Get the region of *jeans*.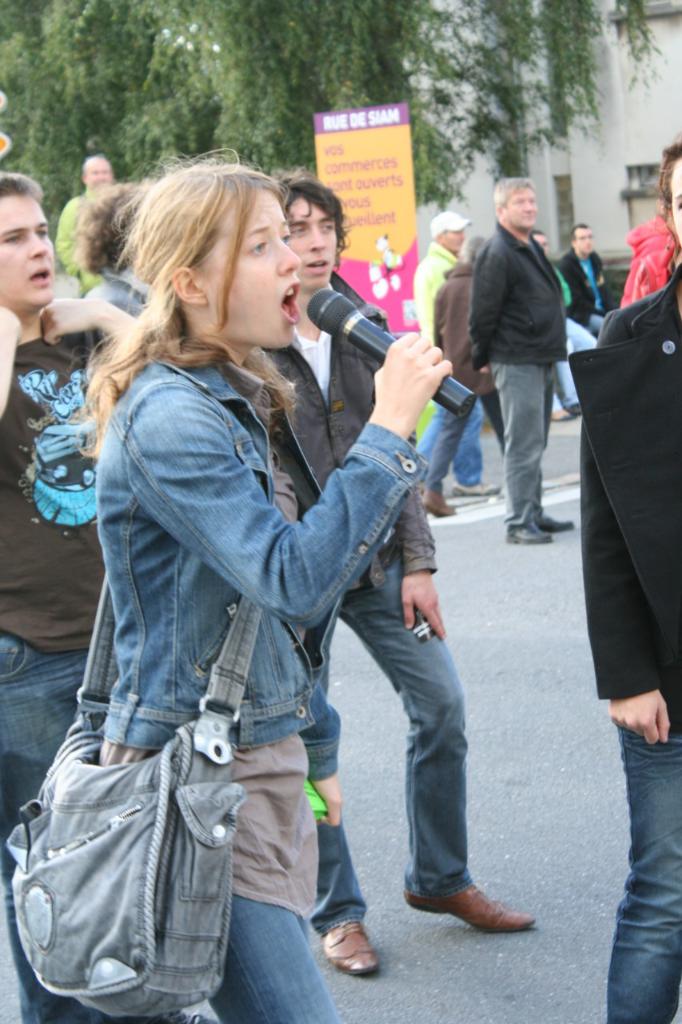
l=600, t=722, r=681, b=1023.
